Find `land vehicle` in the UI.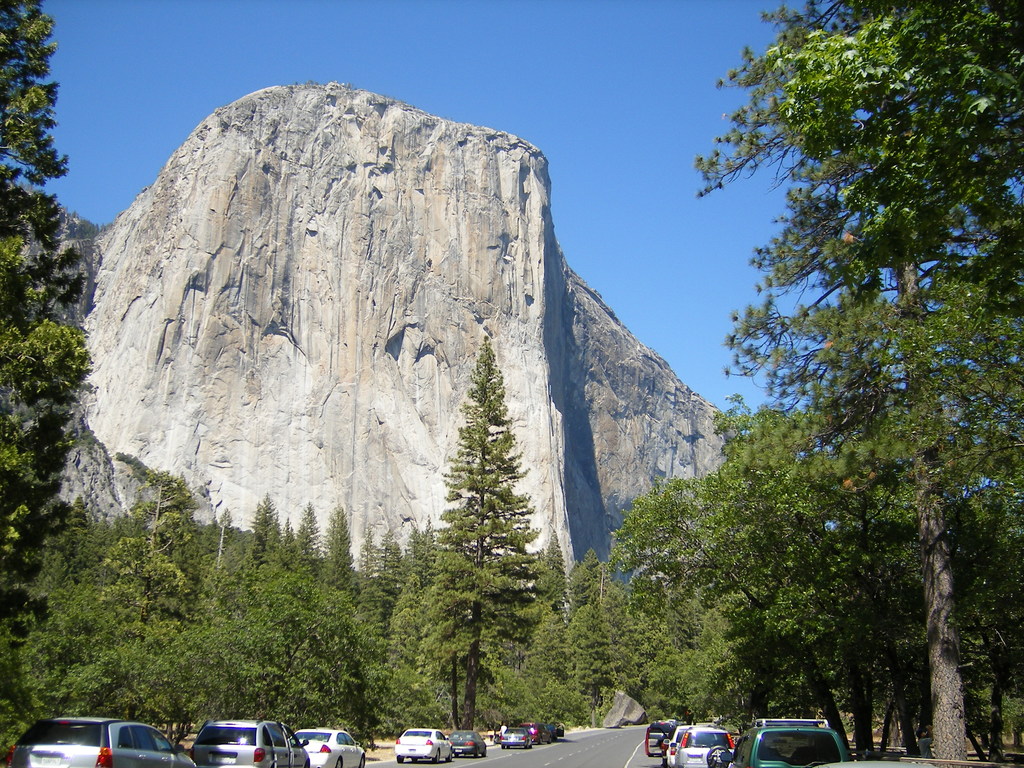
UI element at {"left": 289, "top": 726, "right": 366, "bottom": 767}.
